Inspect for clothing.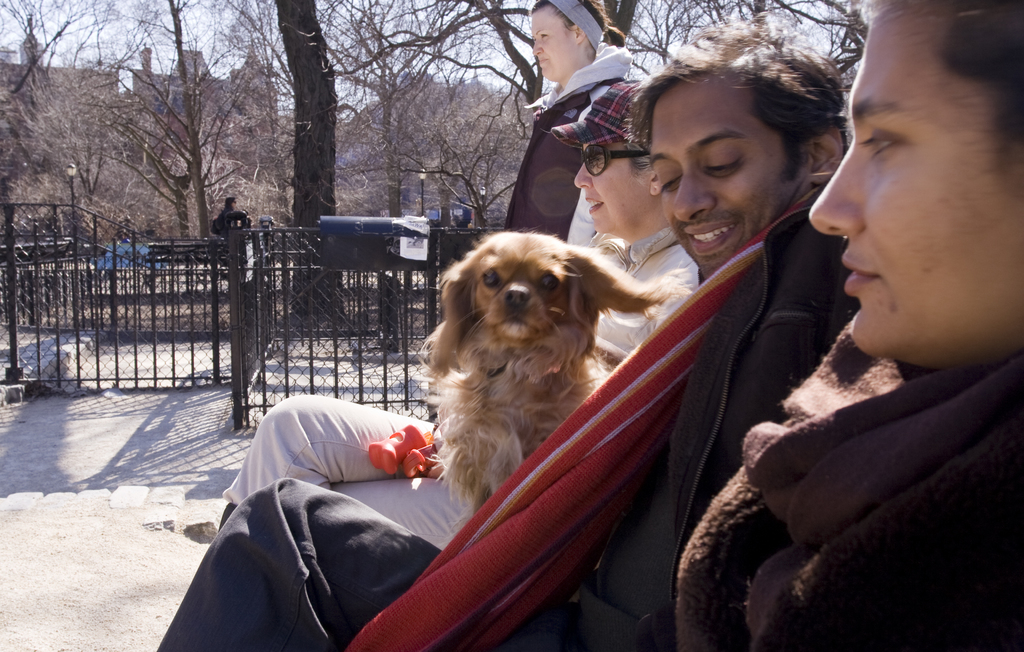
Inspection: select_region(548, 279, 1023, 651).
